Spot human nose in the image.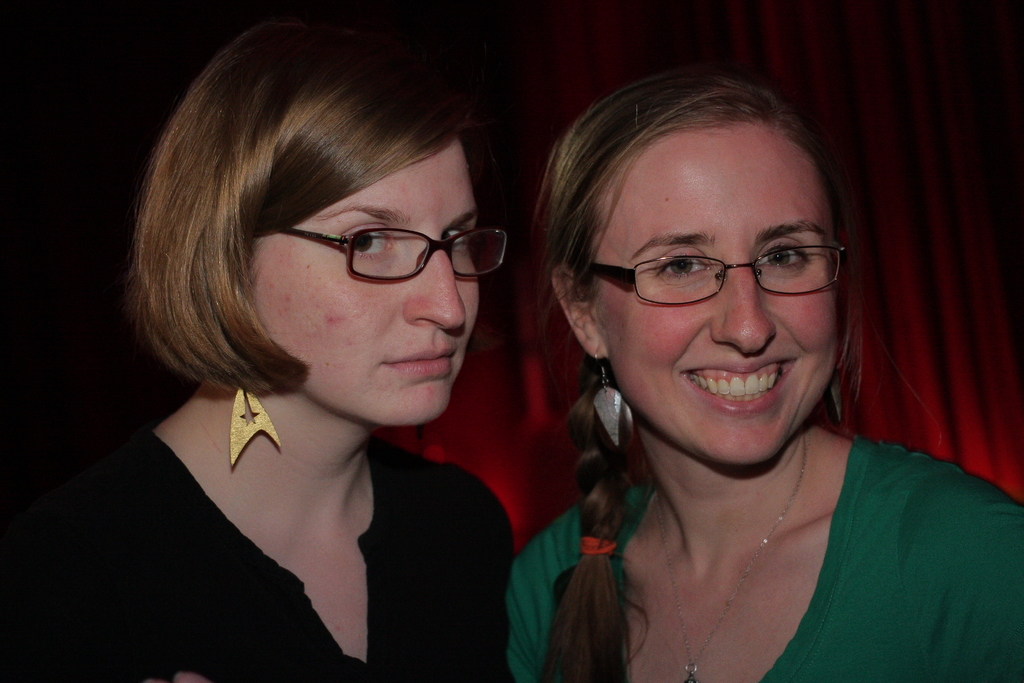
human nose found at (709,273,776,354).
